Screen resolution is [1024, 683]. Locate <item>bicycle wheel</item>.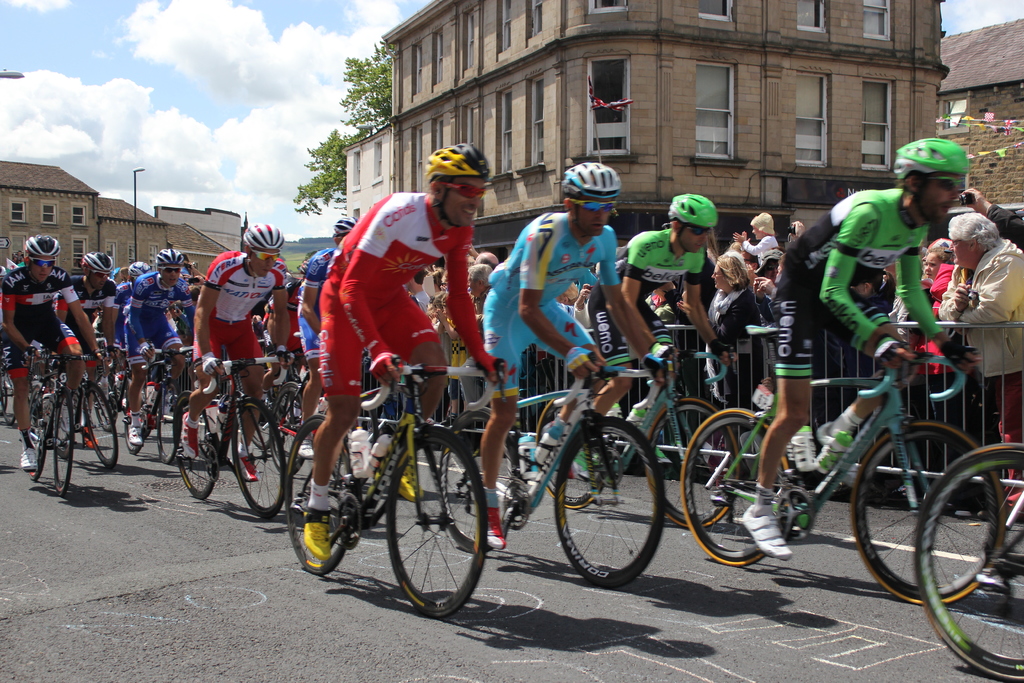
box(849, 423, 1004, 605).
